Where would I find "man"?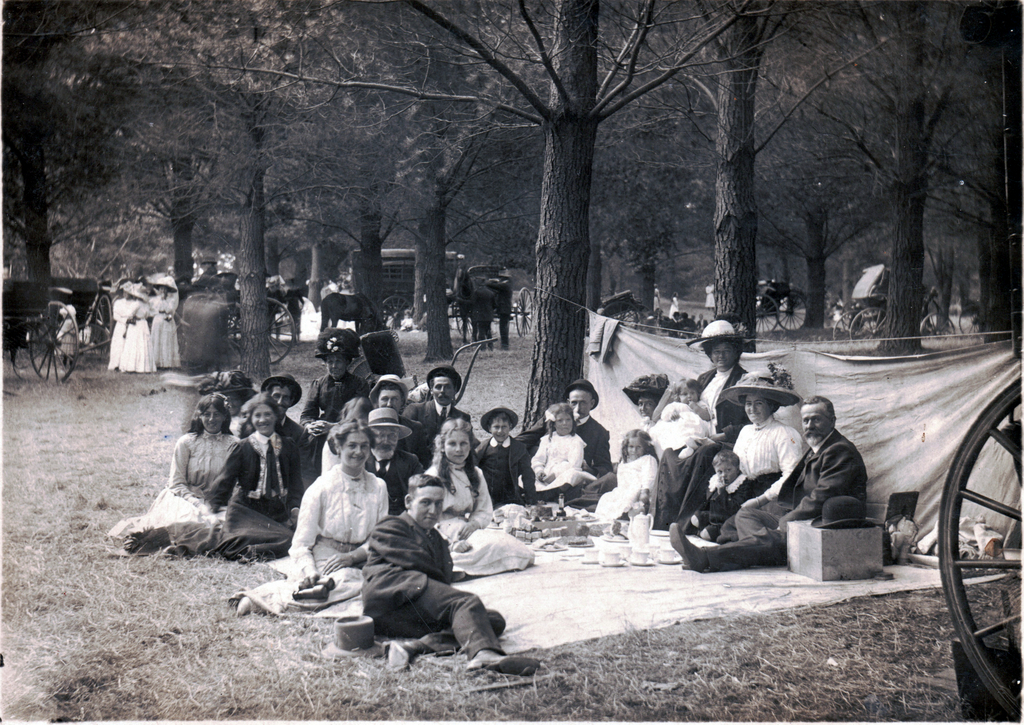
At BBox(286, 277, 307, 339).
